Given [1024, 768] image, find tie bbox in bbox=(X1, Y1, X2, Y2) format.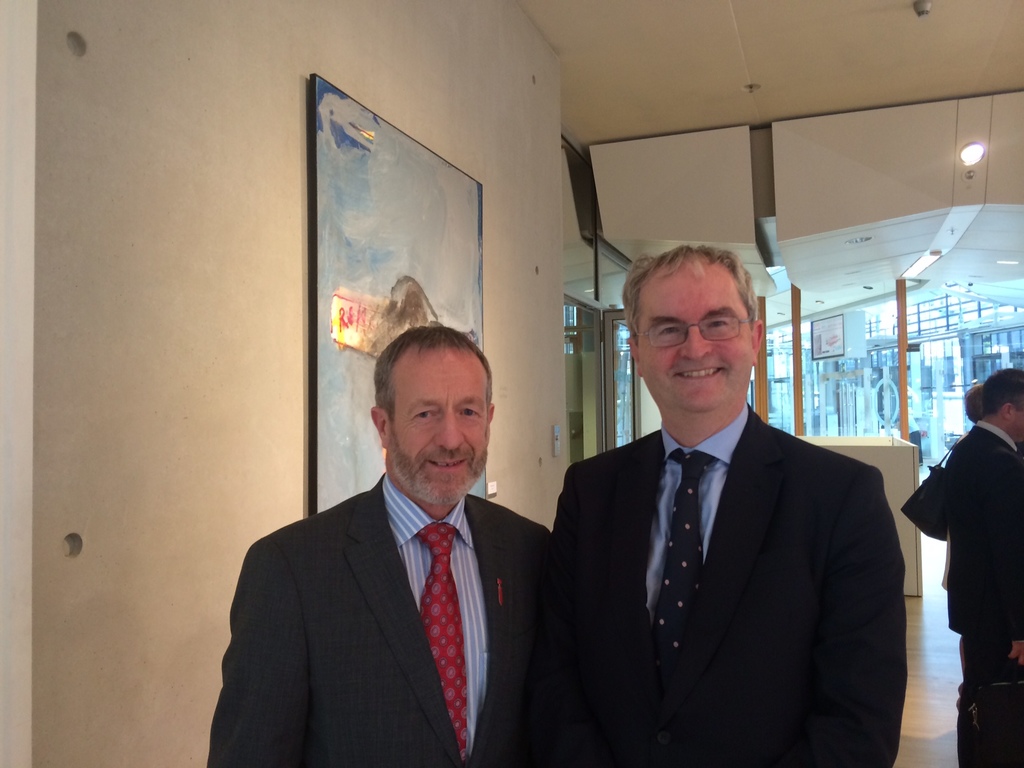
bbox=(413, 520, 466, 760).
